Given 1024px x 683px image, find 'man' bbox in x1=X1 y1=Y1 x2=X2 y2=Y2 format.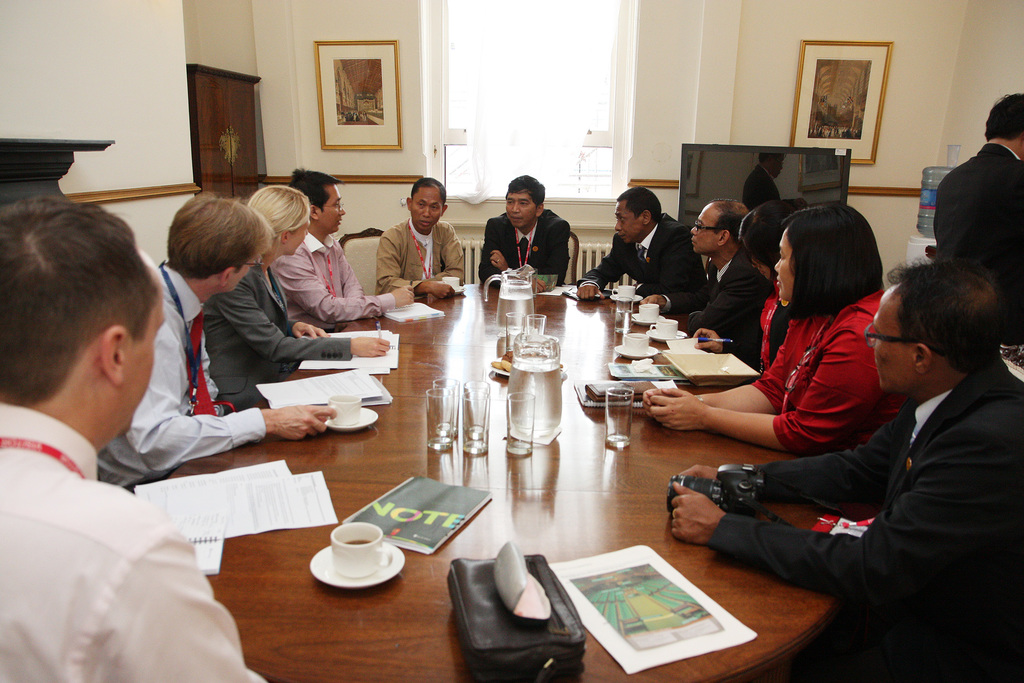
x1=92 y1=193 x2=338 y2=497.
